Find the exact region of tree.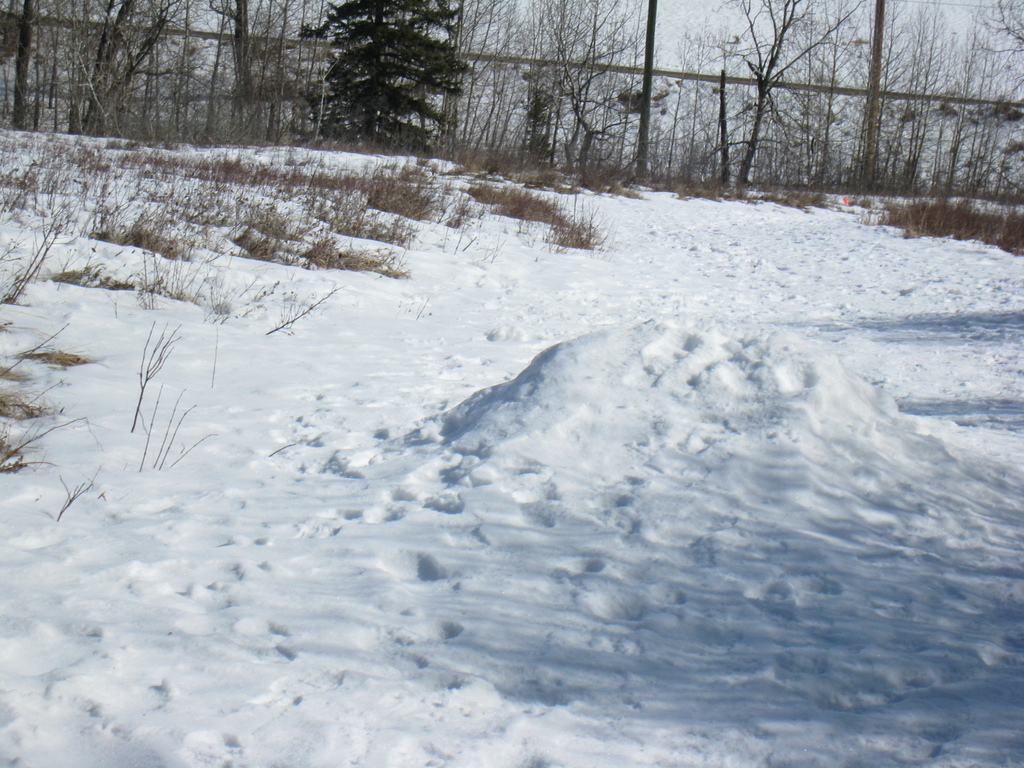
Exact region: rect(726, 0, 856, 186).
